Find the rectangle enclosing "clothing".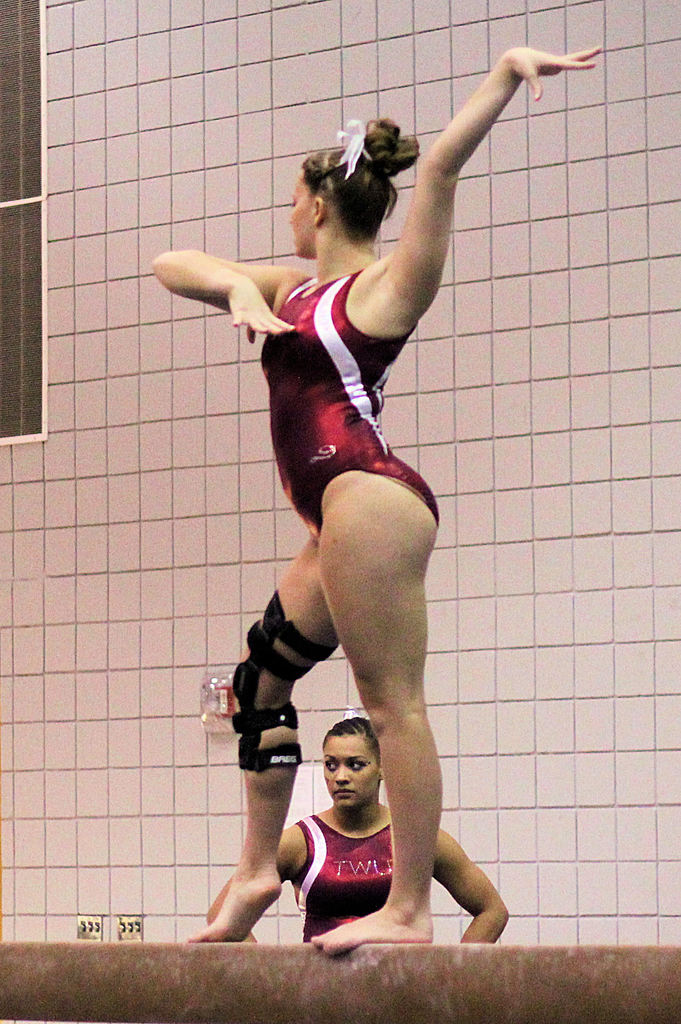
rect(263, 269, 440, 538).
